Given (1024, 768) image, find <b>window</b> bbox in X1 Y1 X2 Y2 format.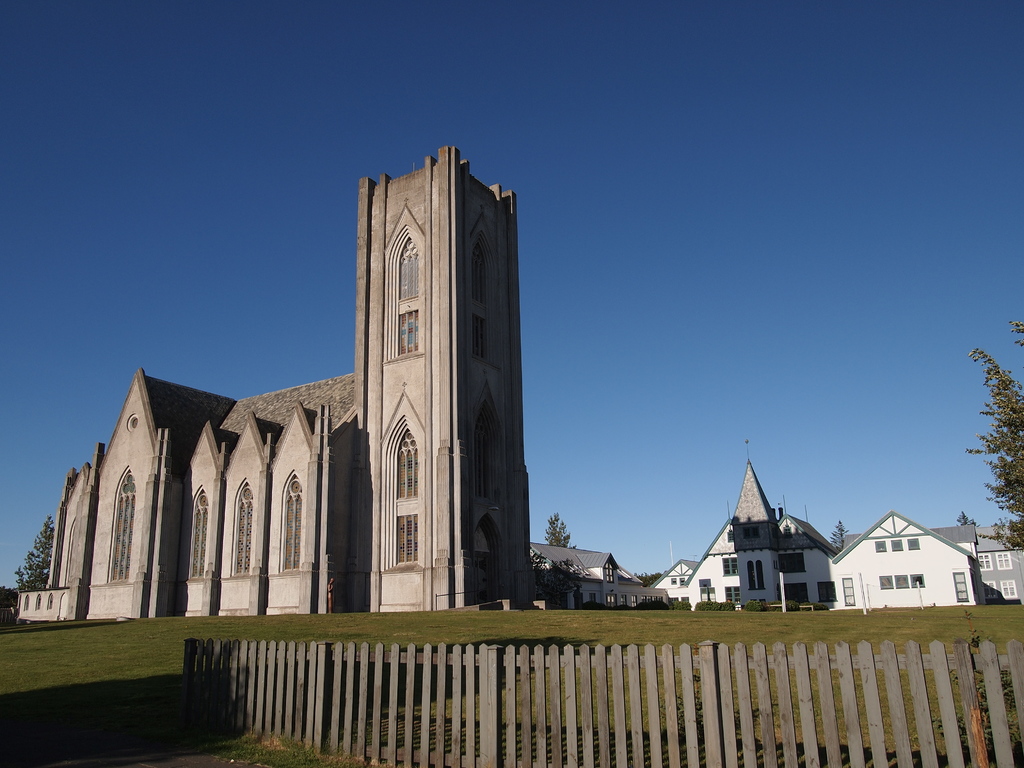
398 428 420 502.
